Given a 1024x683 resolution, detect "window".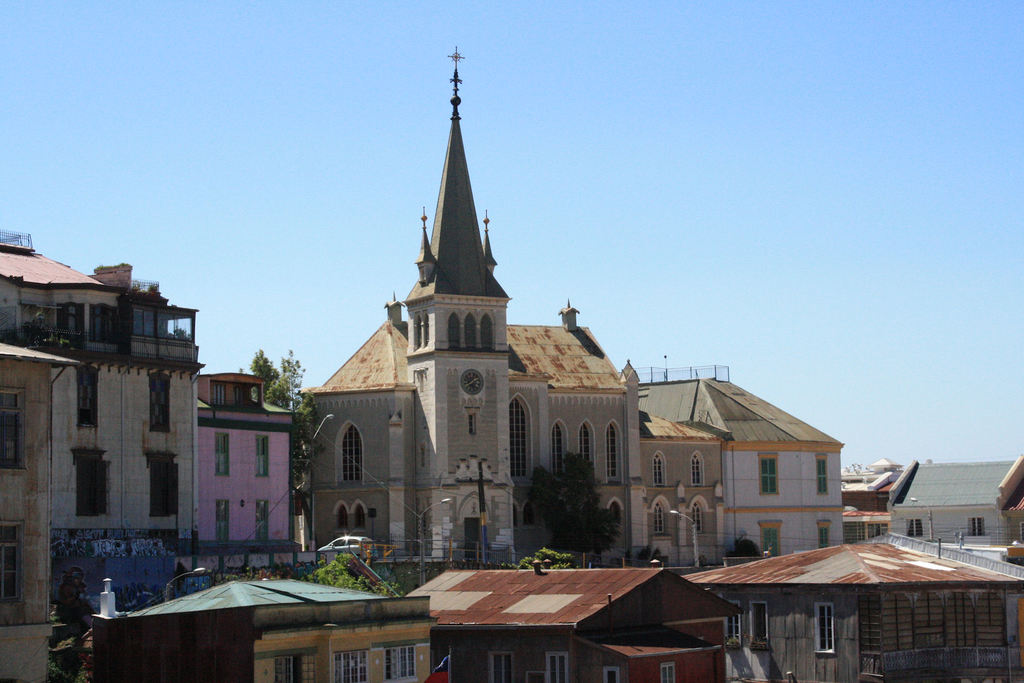
BBox(724, 602, 738, 639).
